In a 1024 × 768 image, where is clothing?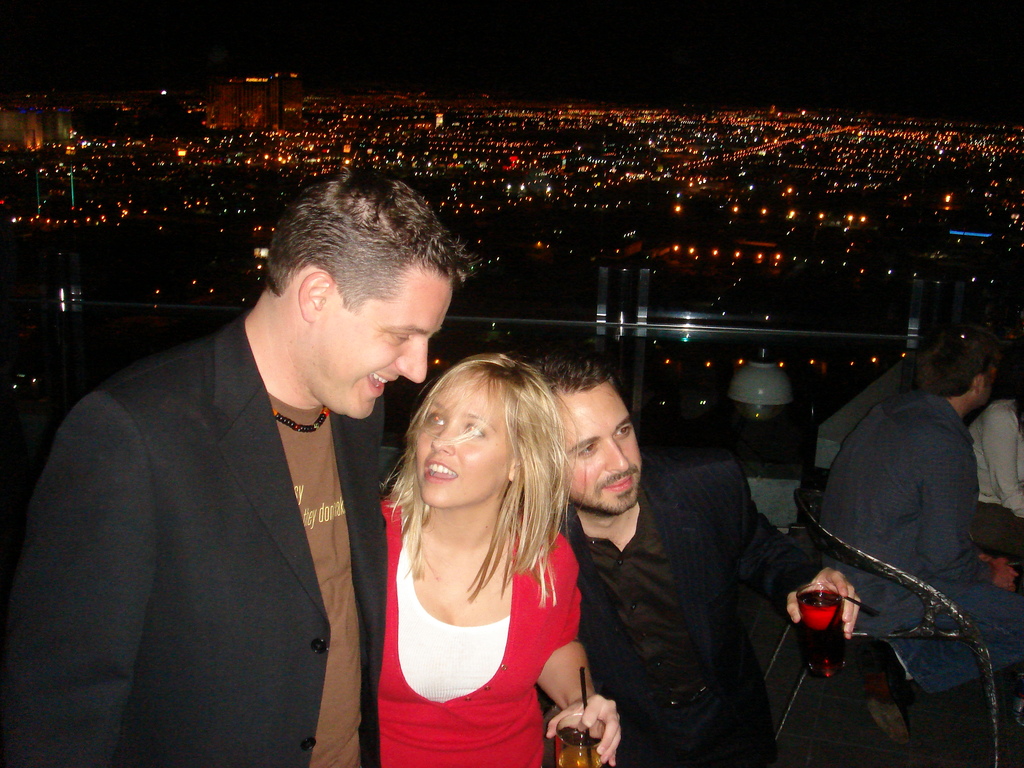
l=899, t=671, r=1023, b=762.
